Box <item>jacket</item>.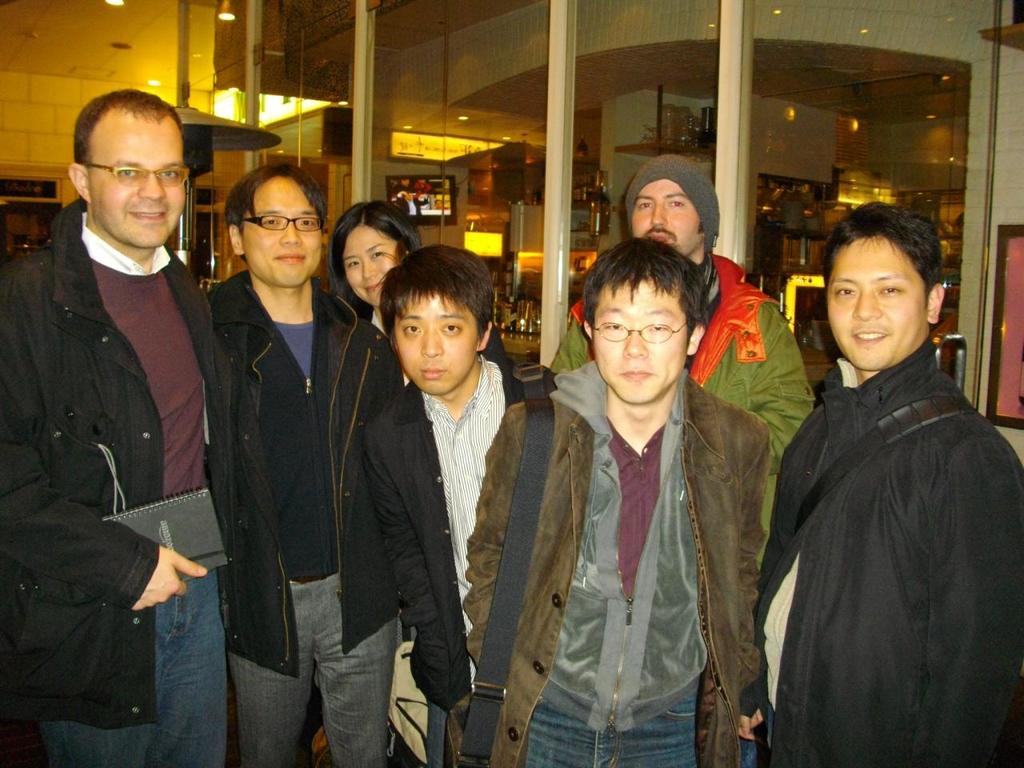
Rect(523, 342, 774, 746).
